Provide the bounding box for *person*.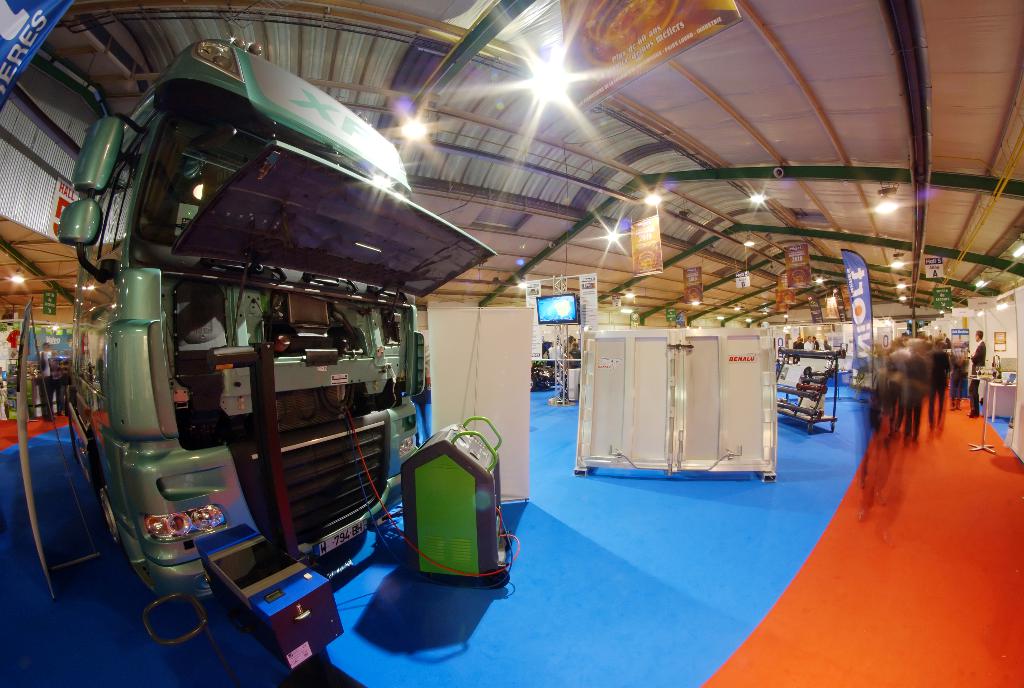
{"left": 792, "top": 335, "right": 797, "bottom": 362}.
